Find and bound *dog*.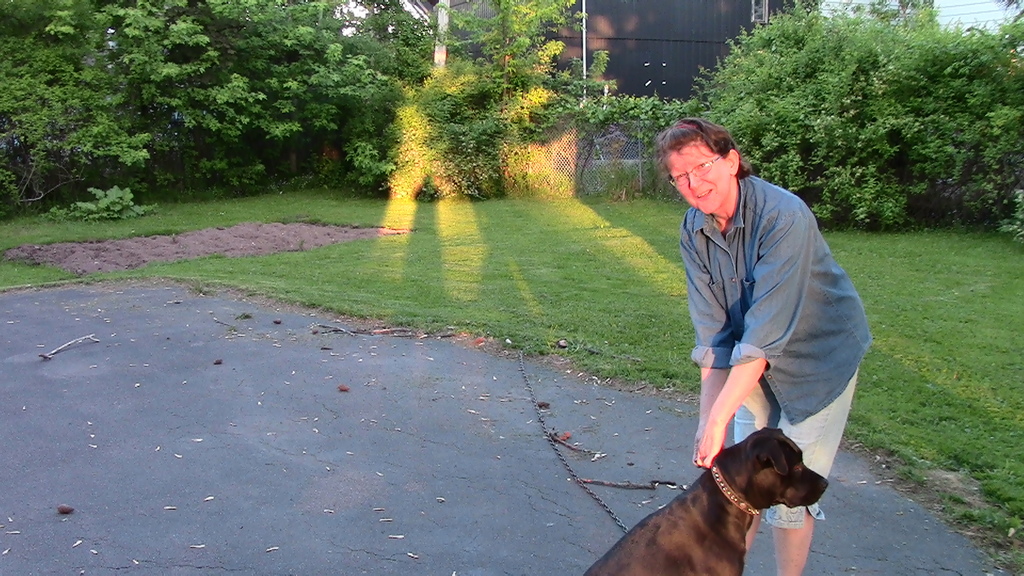
Bound: [left=582, top=428, right=830, bottom=575].
